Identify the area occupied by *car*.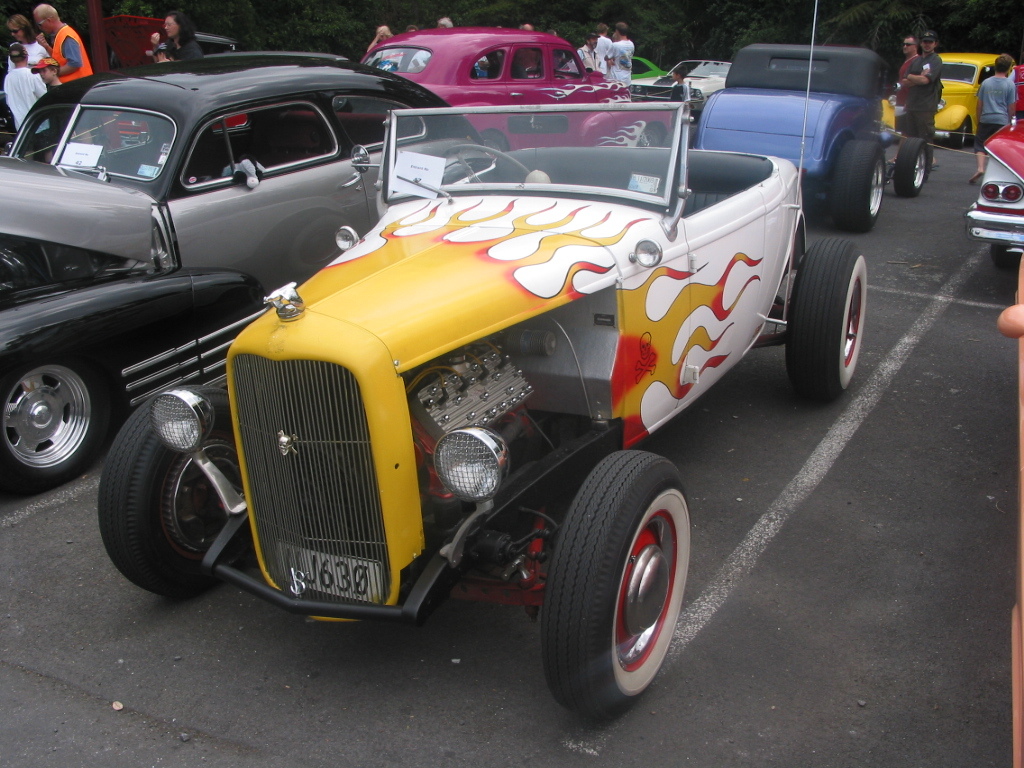
Area: (702, 41, 928, 232).
